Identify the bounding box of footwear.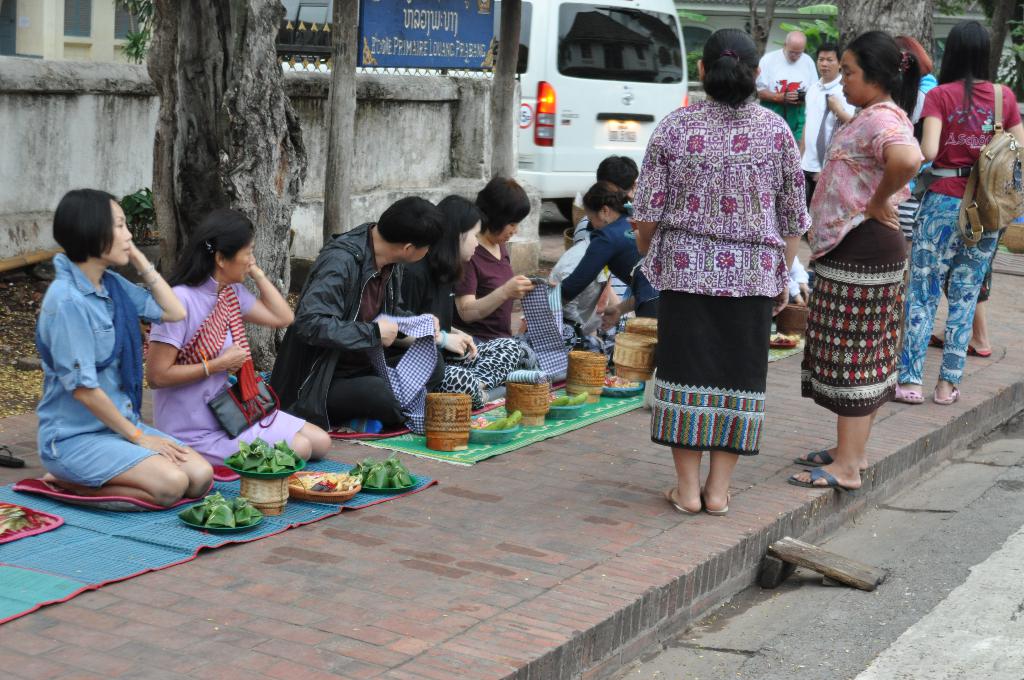
left=929, top=384, right=961, bottom=408.
